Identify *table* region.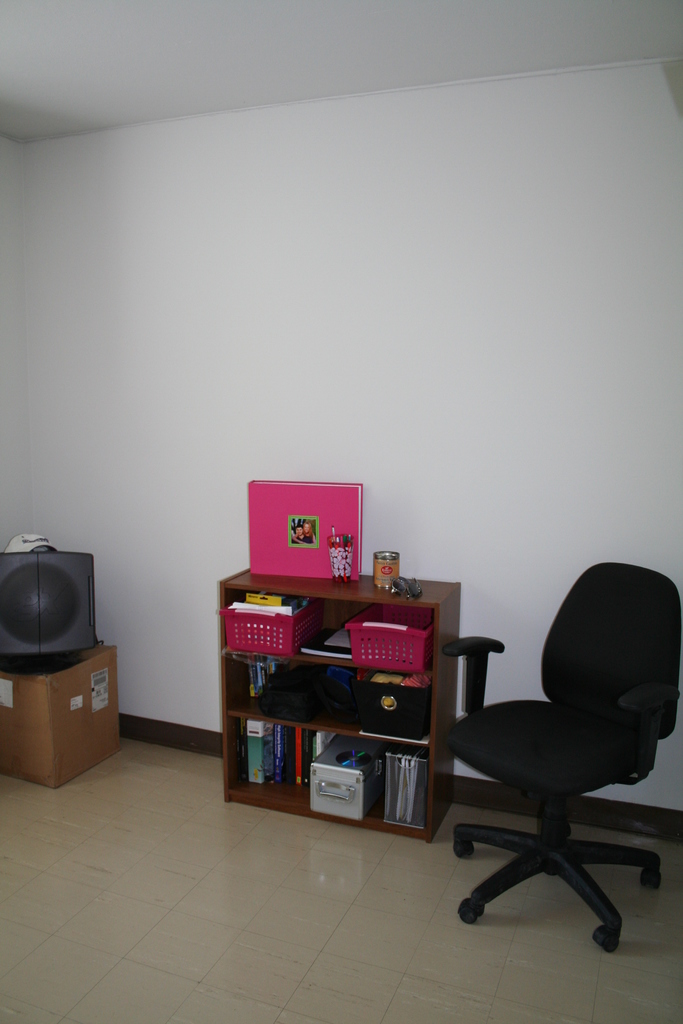
Region: box=[0, 641, 121, 787].
